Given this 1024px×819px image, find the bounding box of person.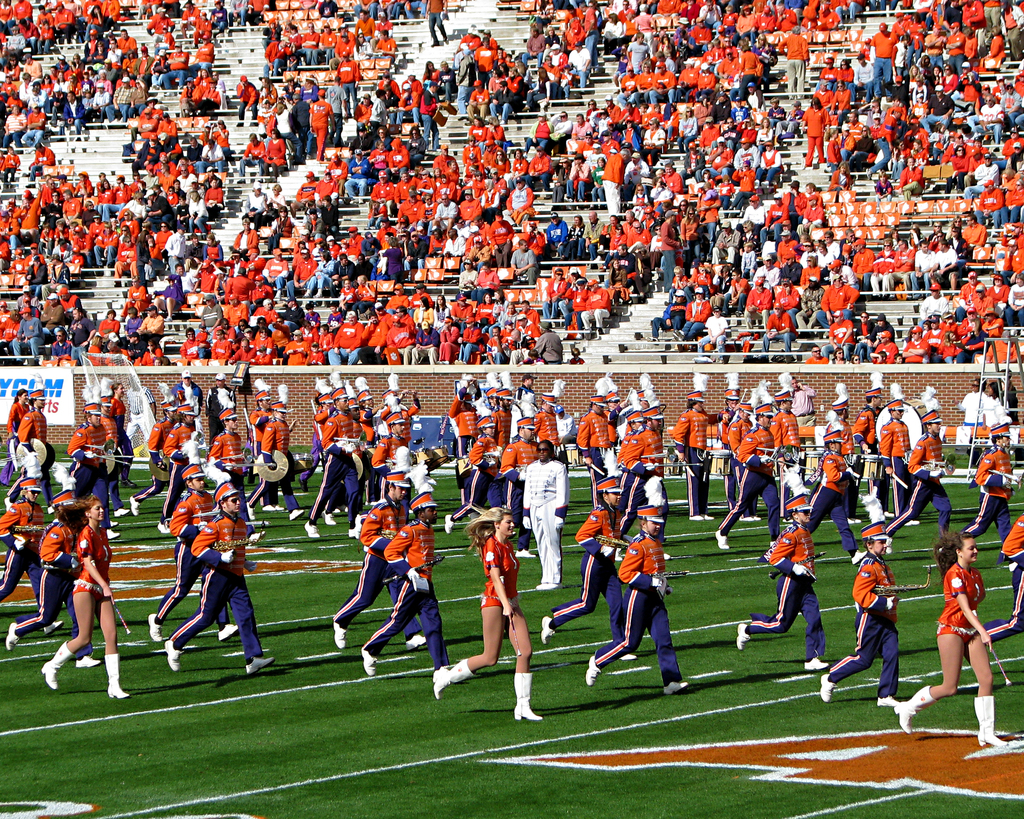
pyautogui.locateOnScreen(881, 384, 958, 557).
